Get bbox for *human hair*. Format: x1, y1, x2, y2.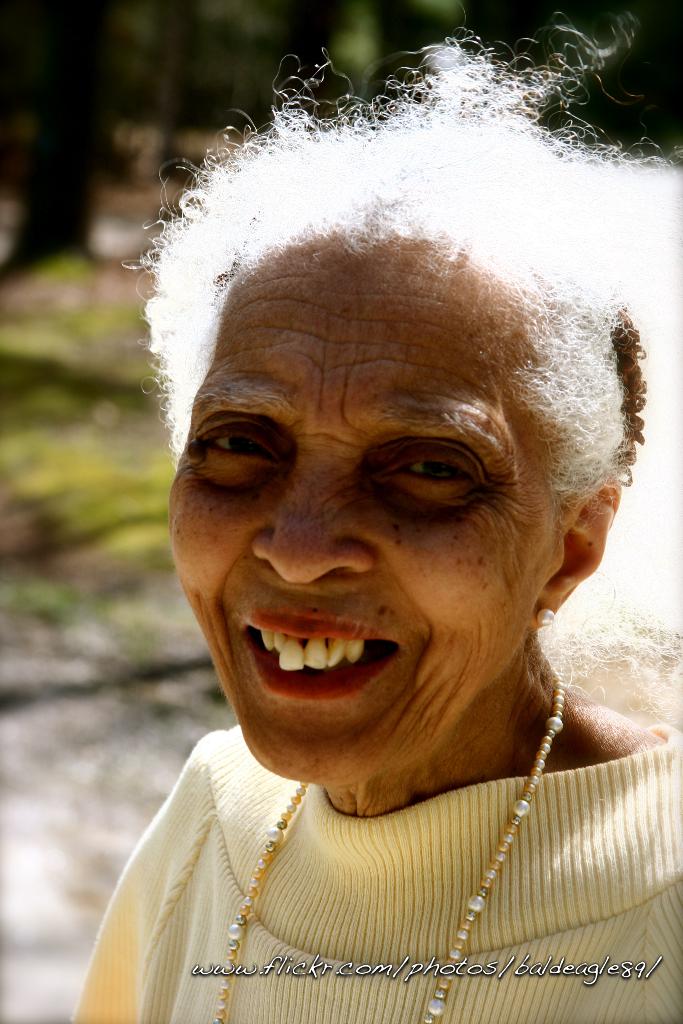
169, 44, 621, 507.
